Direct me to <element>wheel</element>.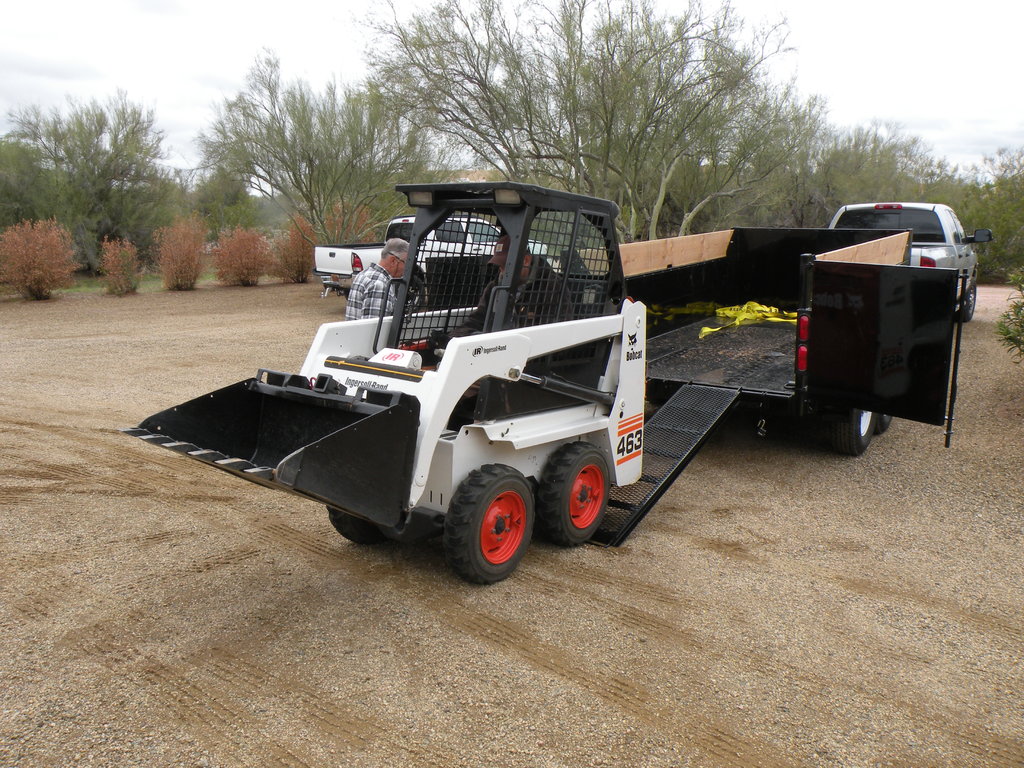
Direction: [326, 506, 390, 547].
